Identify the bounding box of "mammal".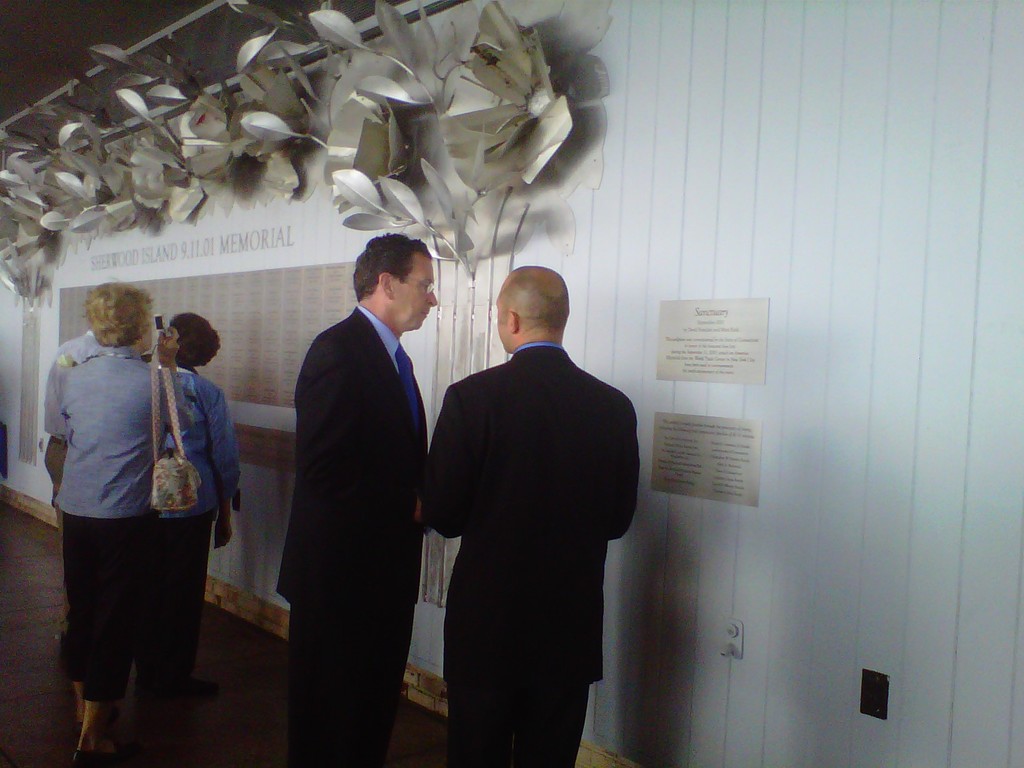
region(44, 315, 107, 483).
